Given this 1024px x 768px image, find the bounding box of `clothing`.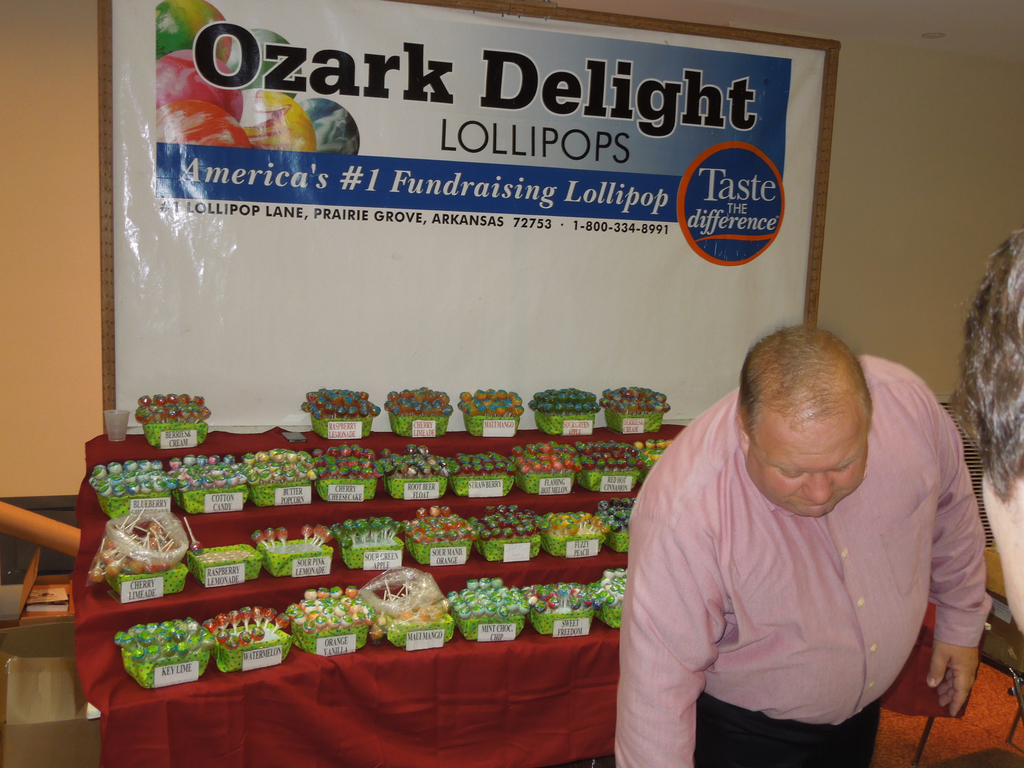
rect(618, 351, 991, 767).
